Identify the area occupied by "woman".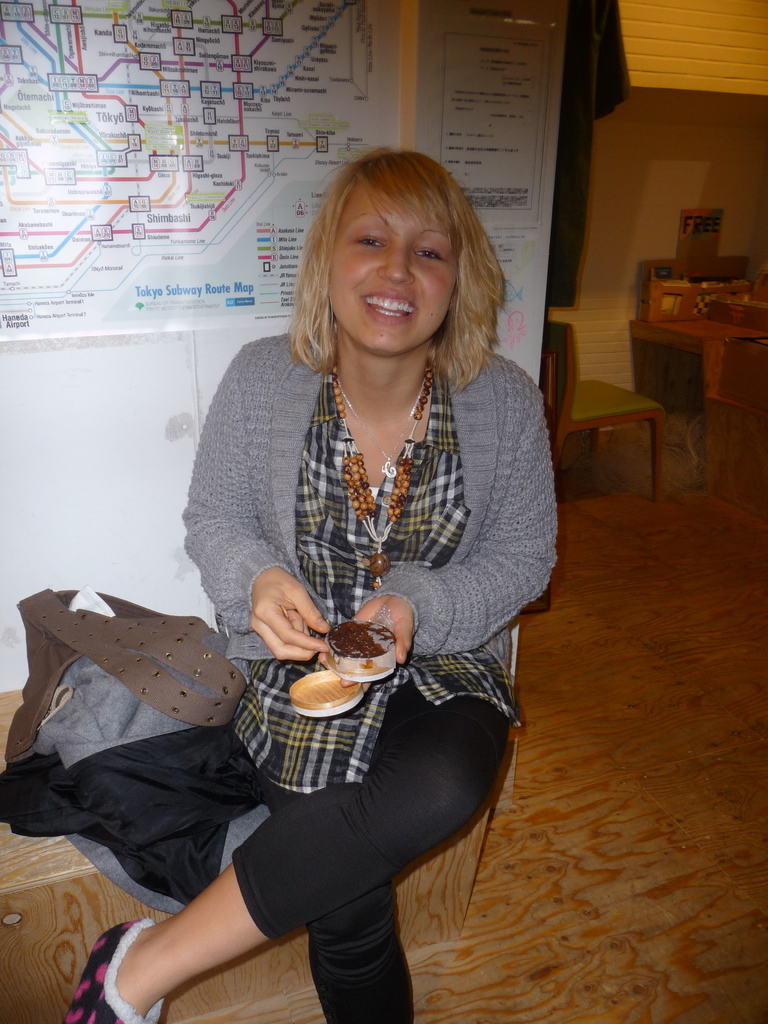
Area: box=[104, 123, 591, 1004].
